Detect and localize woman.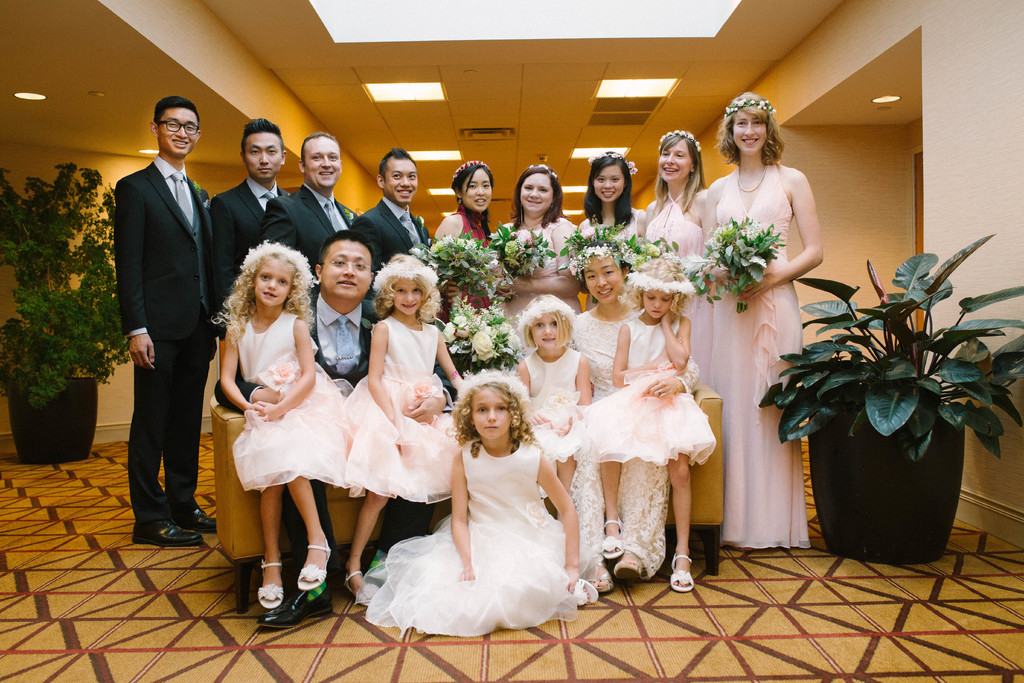
Localized at [x1=568, y1=150, x2=646, y2=306].
